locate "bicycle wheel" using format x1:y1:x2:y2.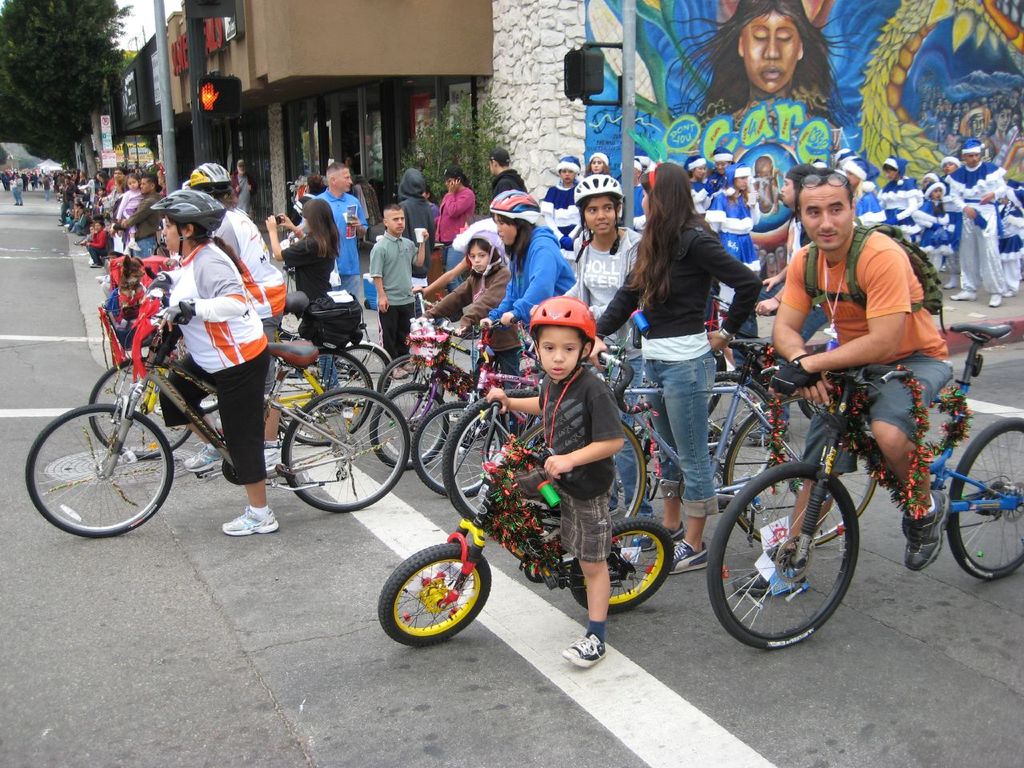
720:391:876:549.
